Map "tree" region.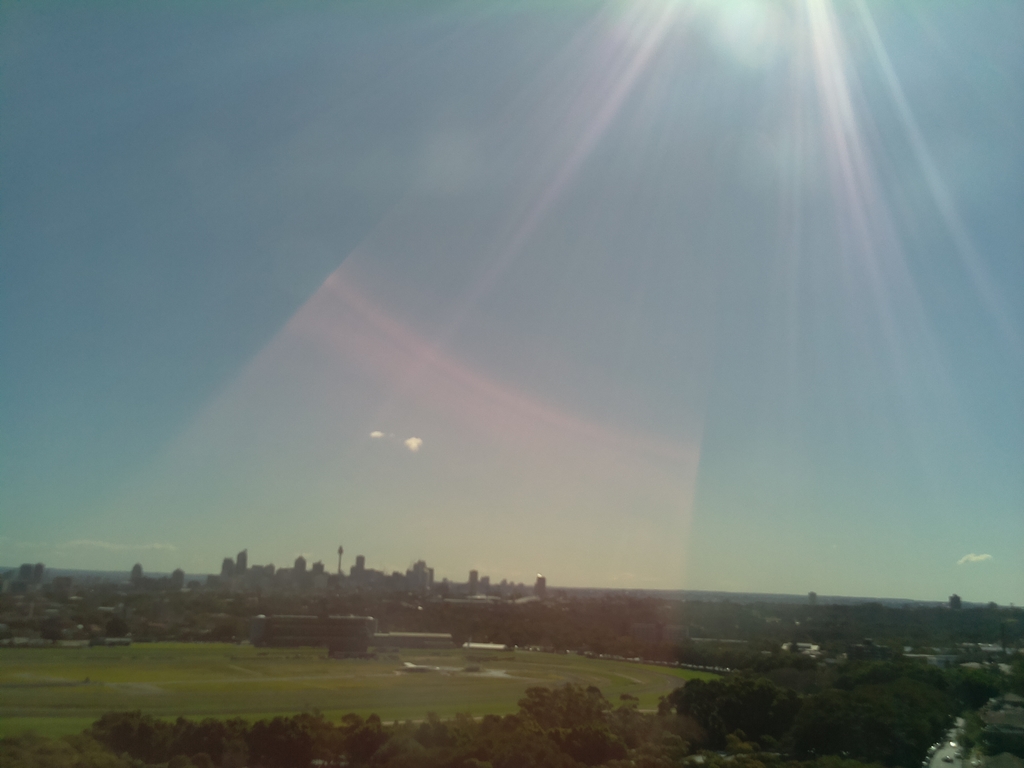
Mapped to detection(973, 656, 1023, 701).
